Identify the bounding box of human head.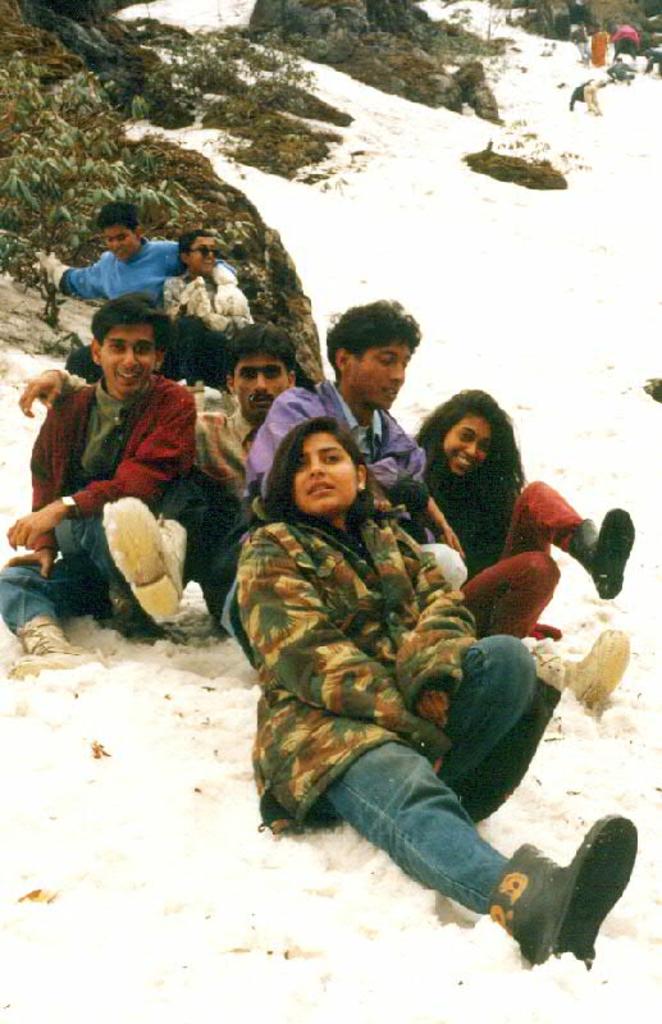
rect(262, 410, 378, 511).
